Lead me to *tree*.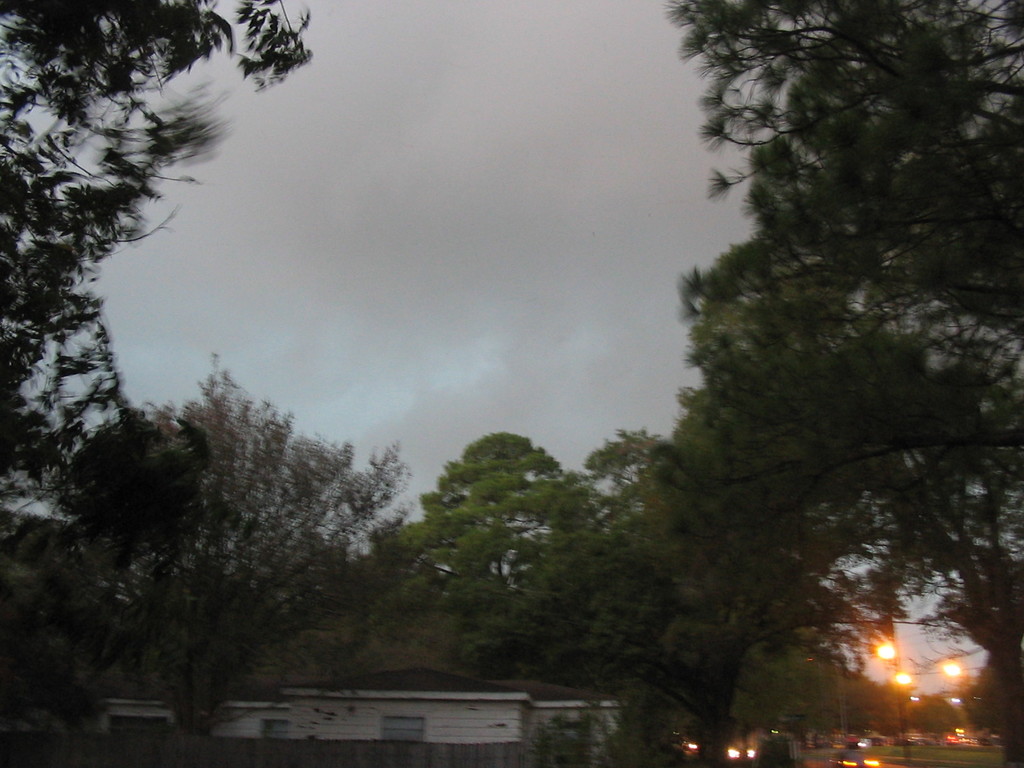
Lead to (left=654, top=0, right=1021, bottom=646).
